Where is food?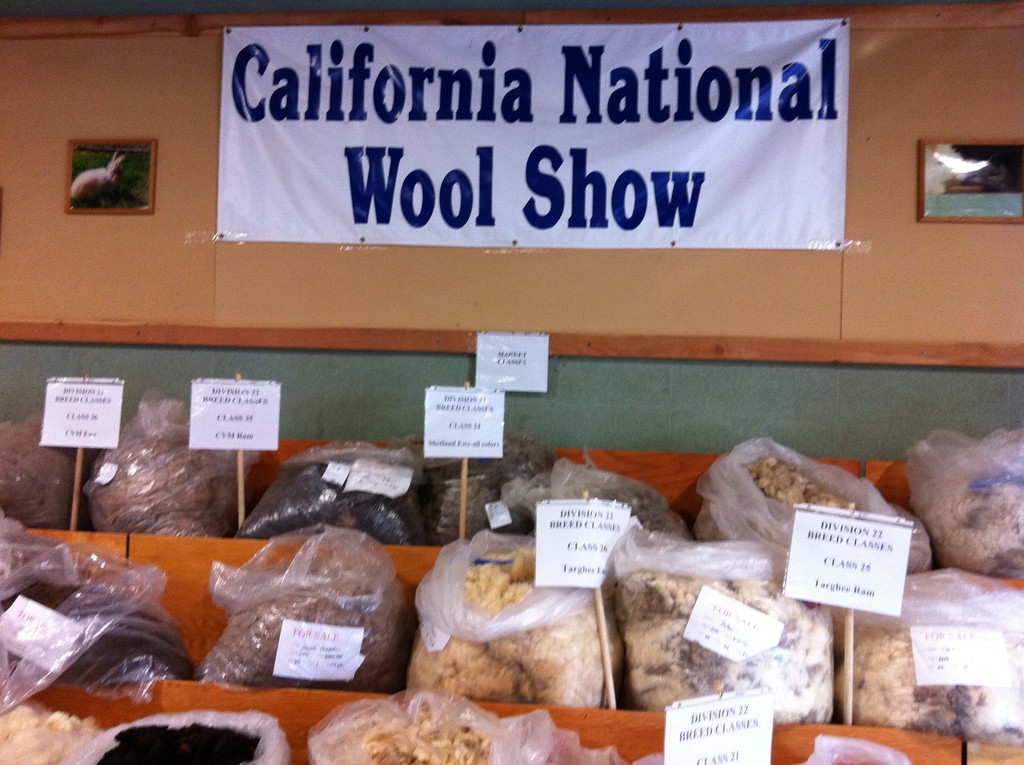
bbox=[836, 624, 1023, 733].
